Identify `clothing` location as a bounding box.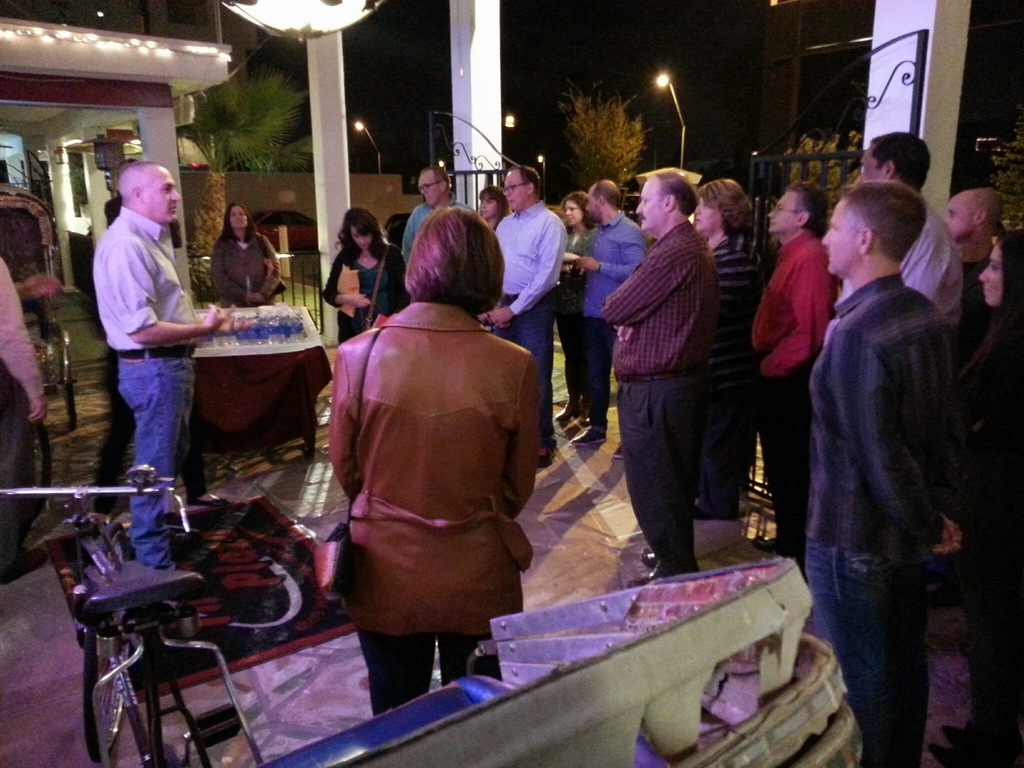
948, 262, 990, 356.
